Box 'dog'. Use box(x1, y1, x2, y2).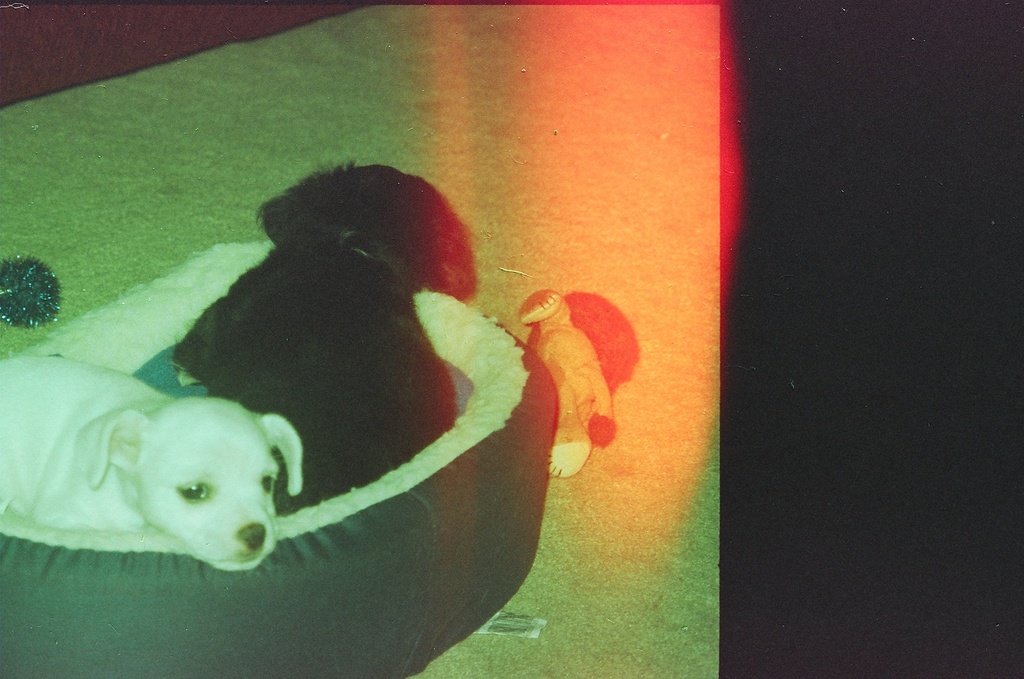
box(164, 156, 488, 505).
